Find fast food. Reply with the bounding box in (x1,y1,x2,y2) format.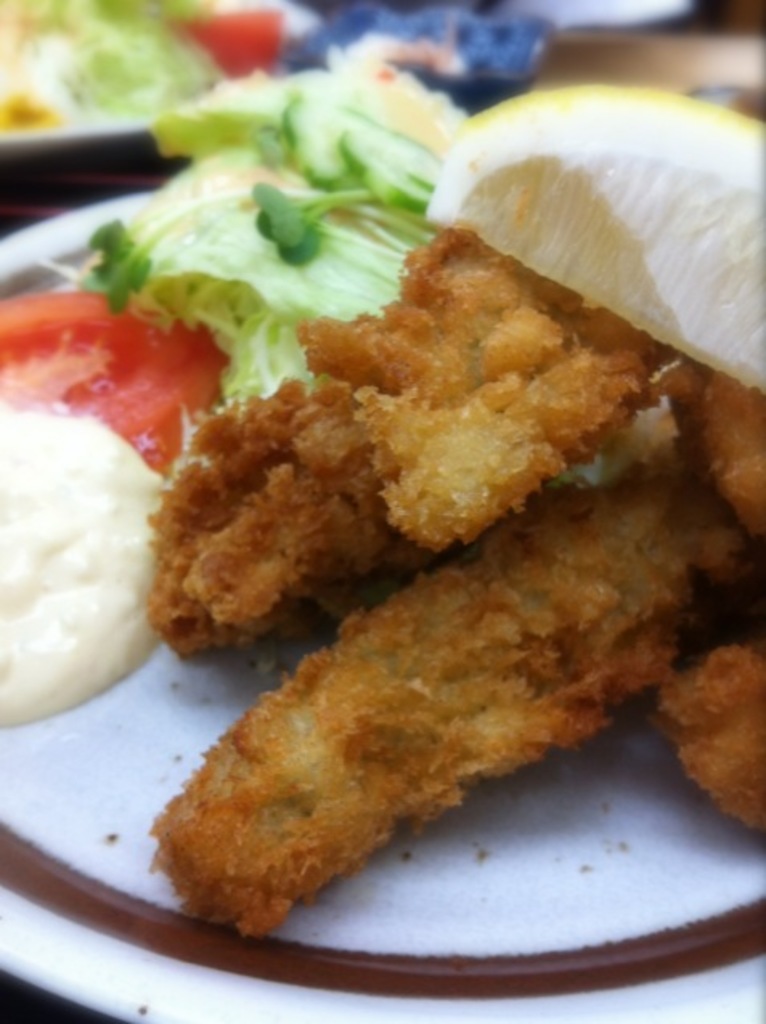
(663,369,764,534).
